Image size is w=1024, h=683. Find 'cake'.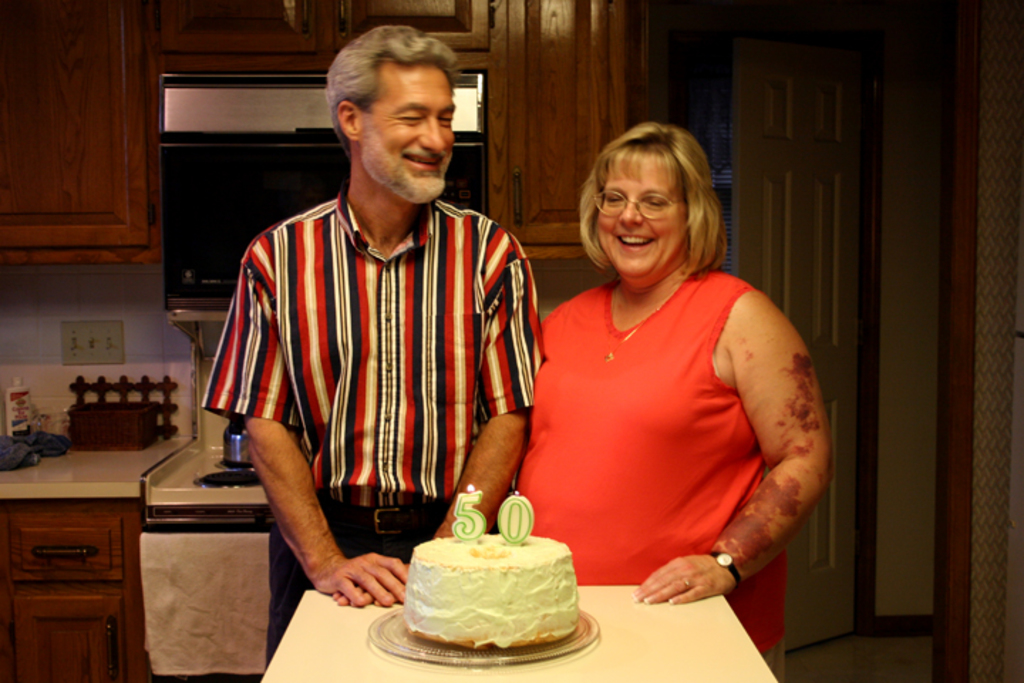
x1=405 y1=534 x2=576 y2=655.
